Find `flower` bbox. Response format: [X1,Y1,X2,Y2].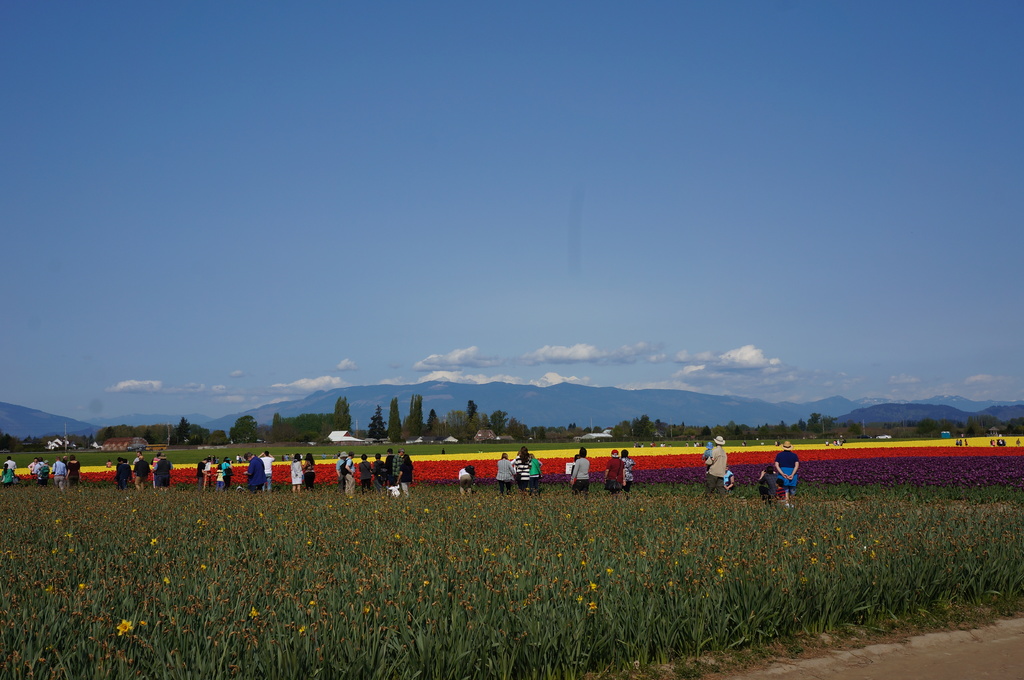
[113,615,132,633].
